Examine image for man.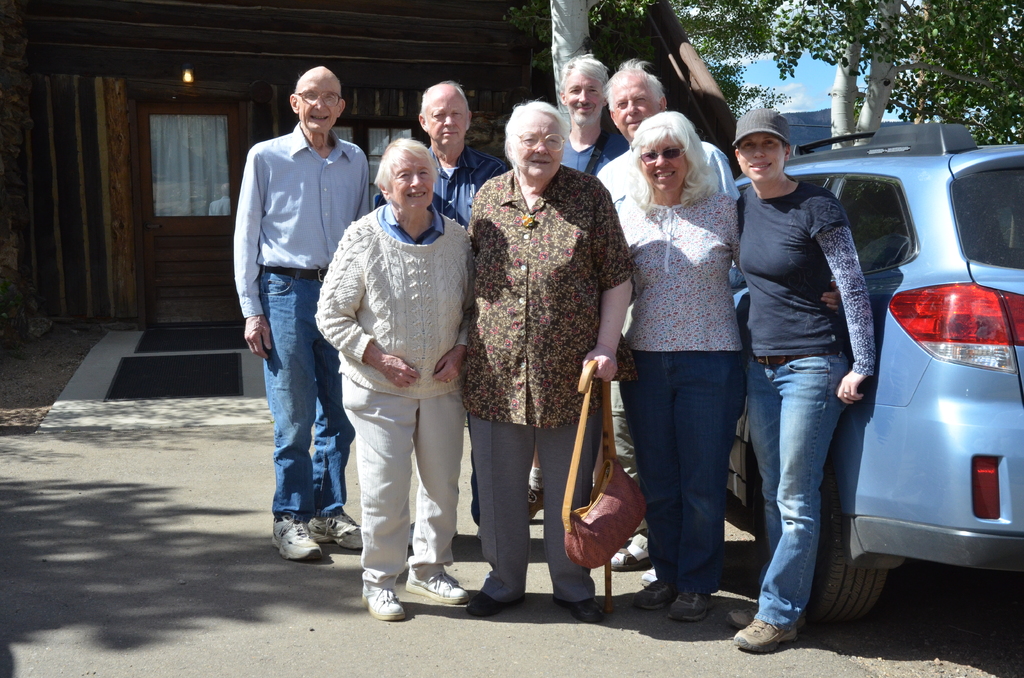
Examination result: rect(552, 54, 630, 171).
